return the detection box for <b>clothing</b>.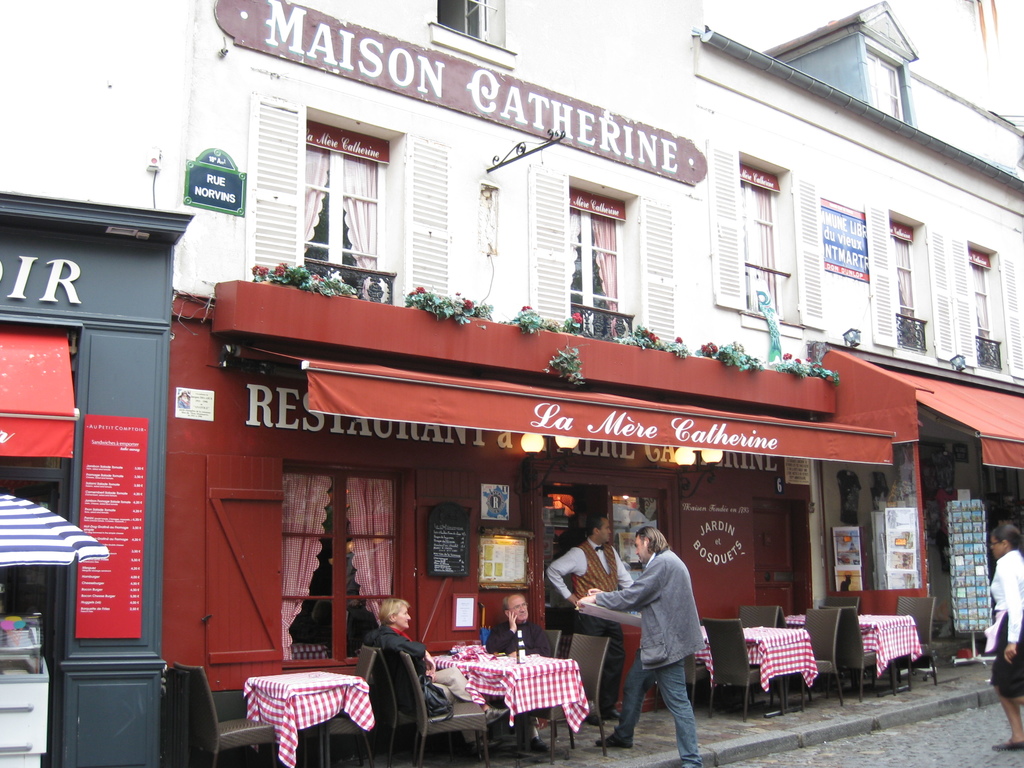
x1=541, y1=533, x2=637, y2=713.
